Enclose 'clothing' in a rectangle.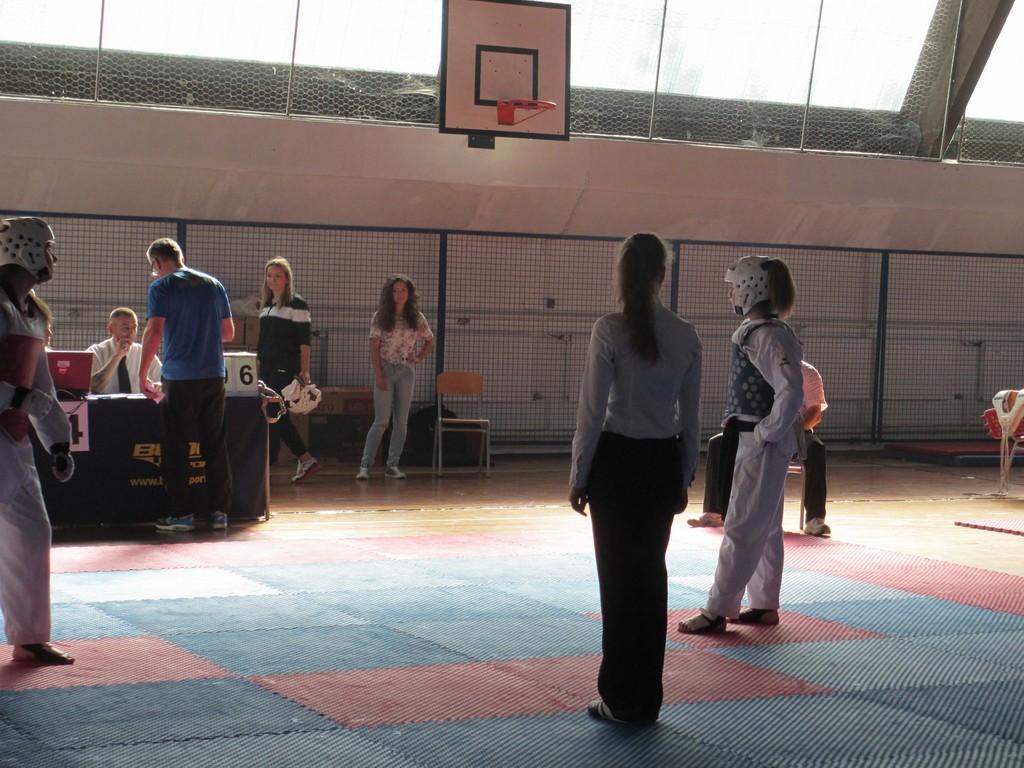
(0,292,76,646).
